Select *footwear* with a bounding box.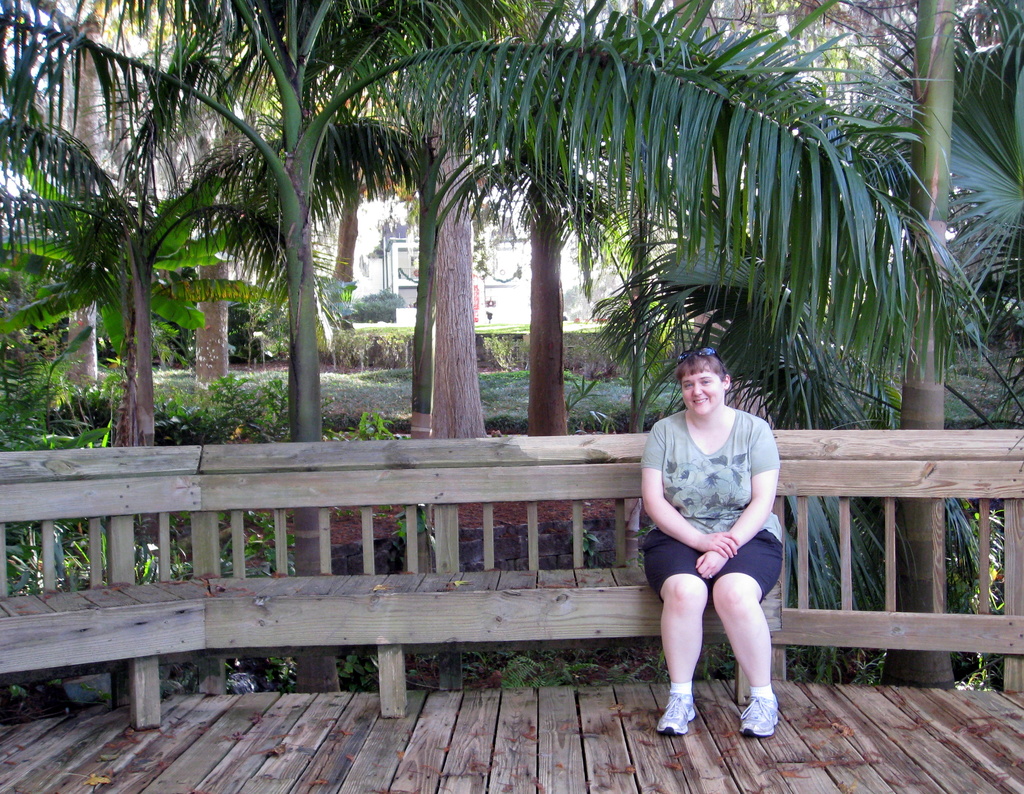
{"left": 655, "top": 692, "right": 696, "bottom": 734}.
